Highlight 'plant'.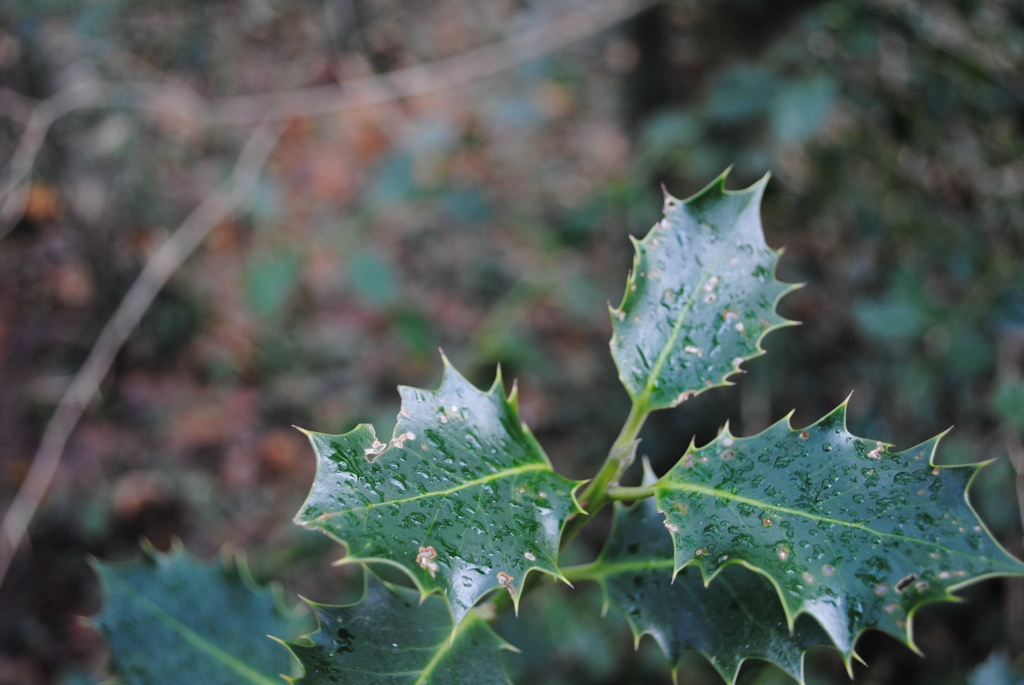
Highlighted region: 175 109 1023 684.
